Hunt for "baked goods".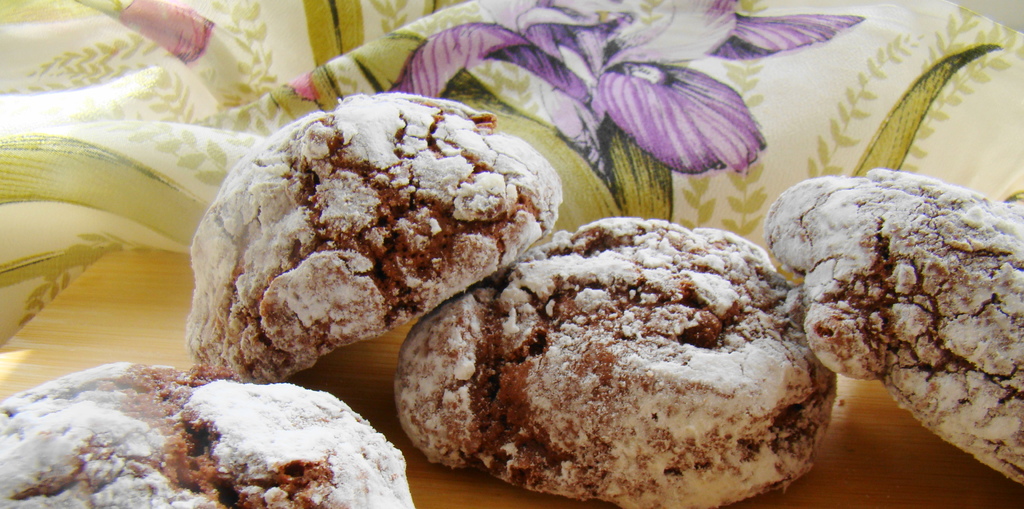
Hunted down at crop(0, 362, 417, 508).
